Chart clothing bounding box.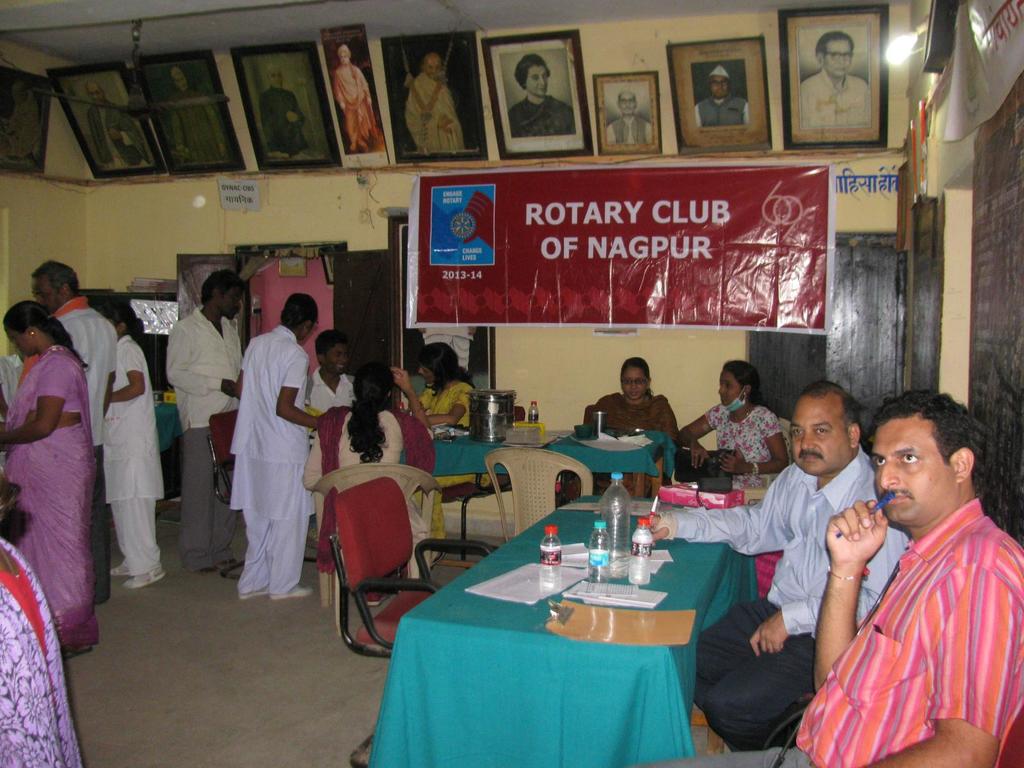
Charted: Rect(408, 77, 471, 158).
